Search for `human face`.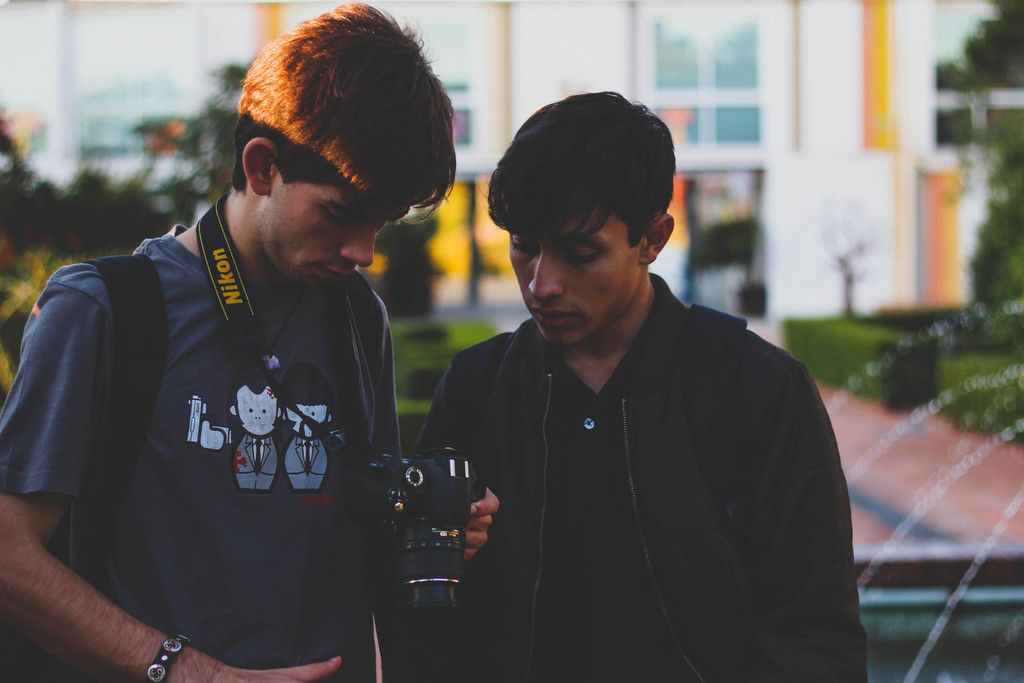
Found at detection(506, 219, 636, 347).
